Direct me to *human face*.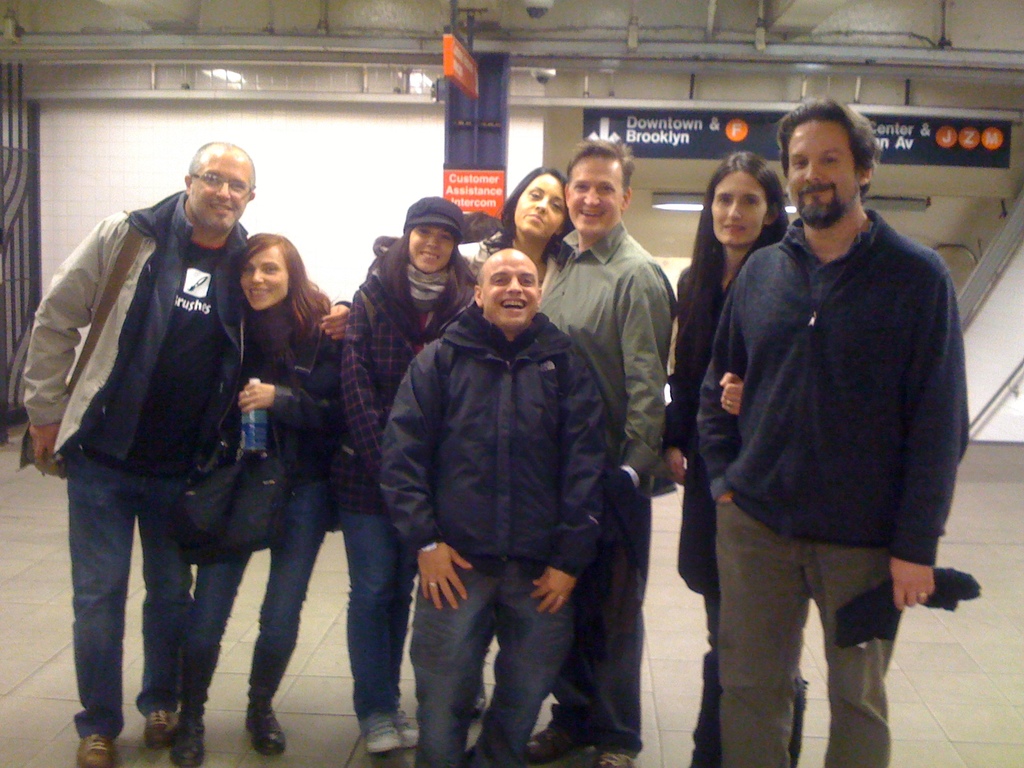
Direction: Rect(481, 252, 538, 326).
